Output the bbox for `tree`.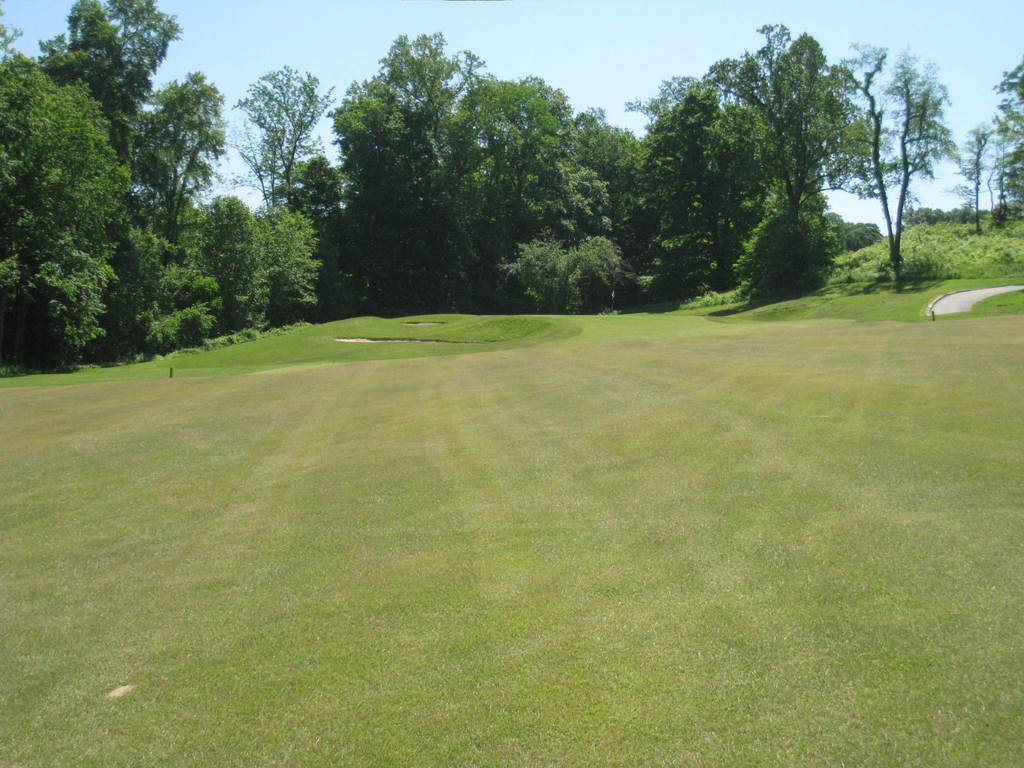
[x1=104, y1=0, x2=186, y2=102].
